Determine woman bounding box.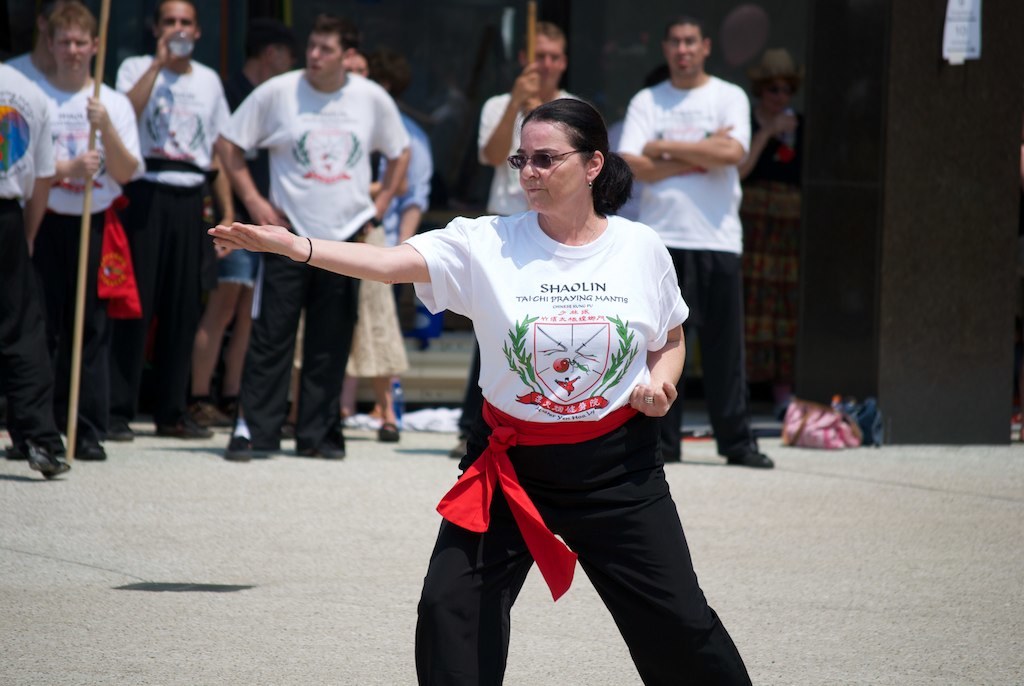
Determined: <bbox>722, 50, 803, 422</bbox>.
